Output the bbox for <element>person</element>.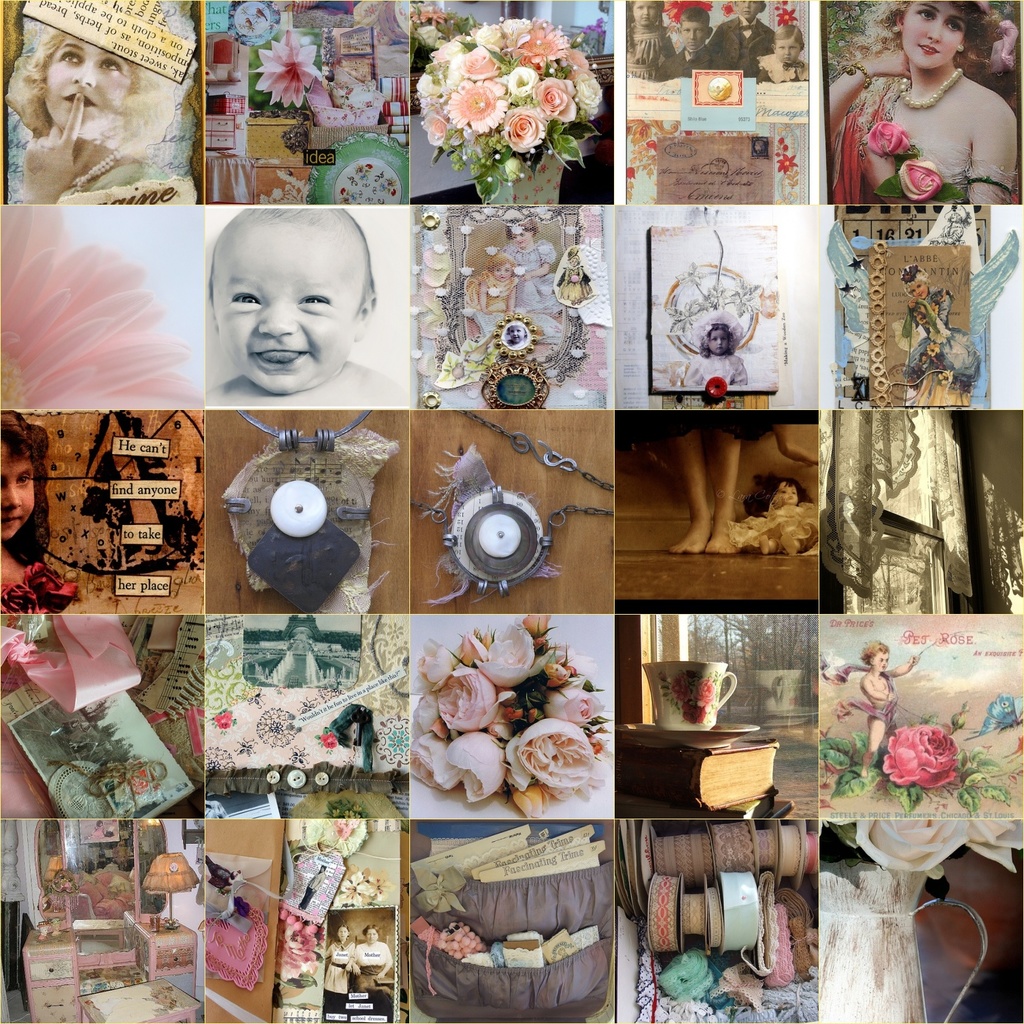
861 630 921 766.
